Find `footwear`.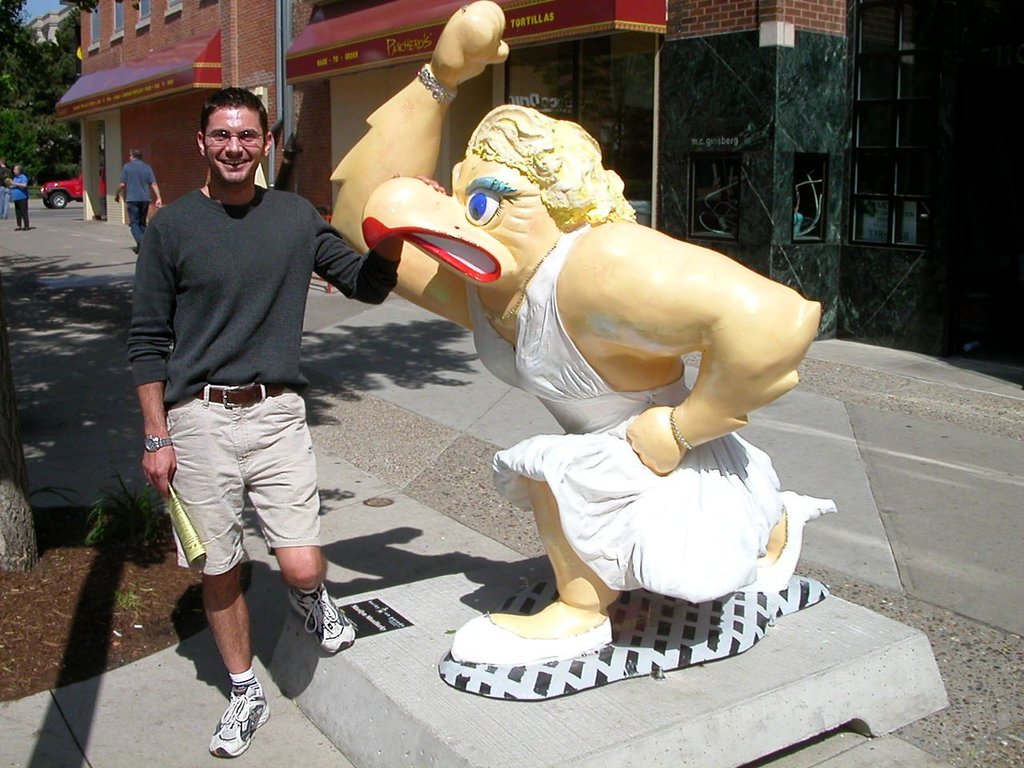
rect(196, 677, 260, 763).
